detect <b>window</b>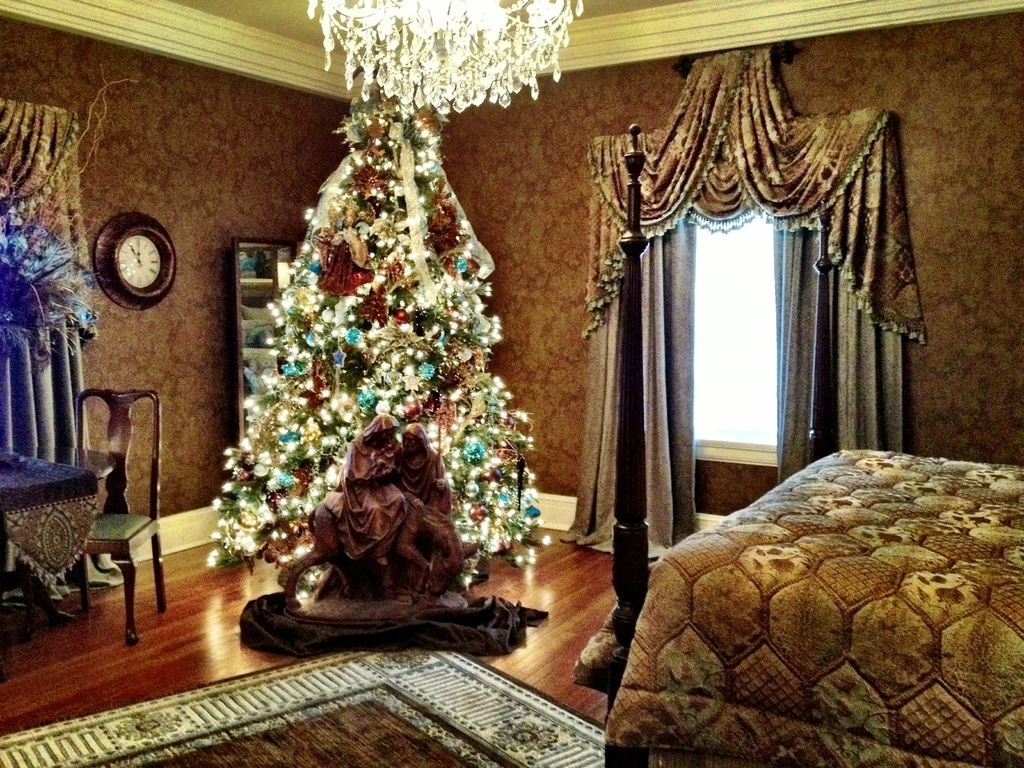
detection(577, 110, 870, 507)
